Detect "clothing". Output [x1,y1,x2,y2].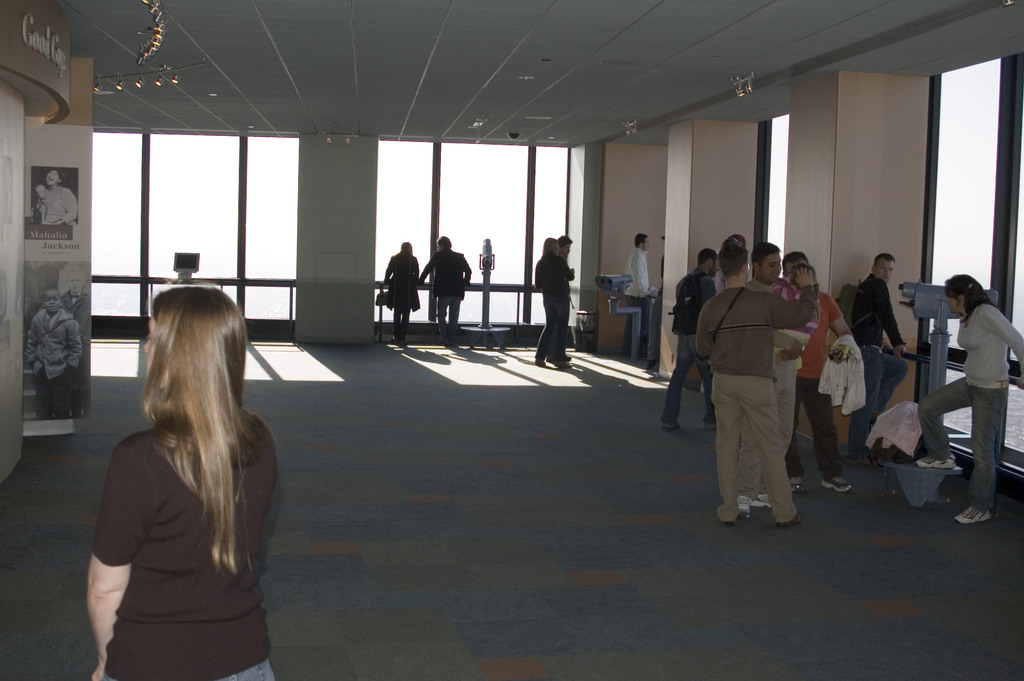
[63,290,92,413].
